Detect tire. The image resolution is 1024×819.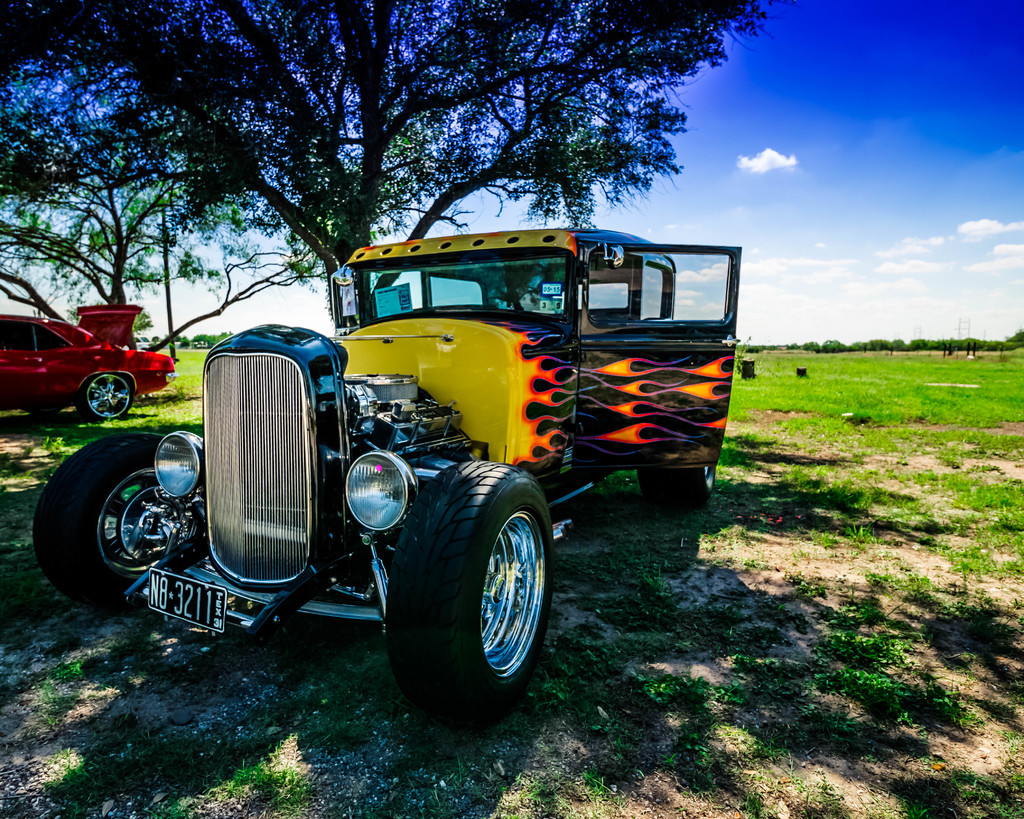
(left=32, top=434, right=207, bottom=609).
